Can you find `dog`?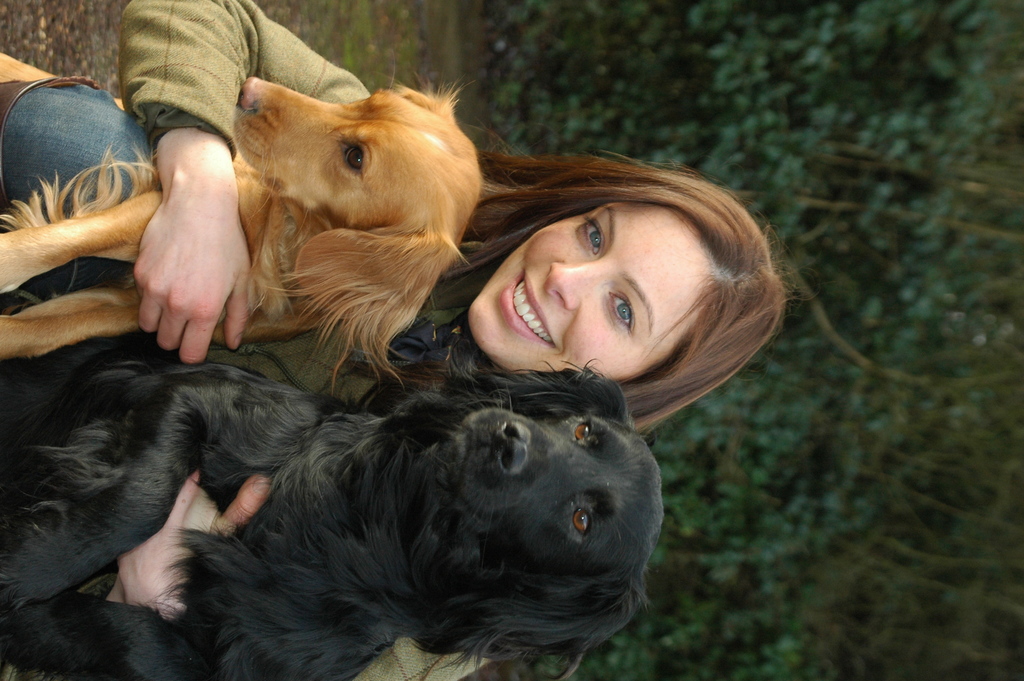
Yes, bounding box: (x1=0, y1=353, x2=668, y2=680).
